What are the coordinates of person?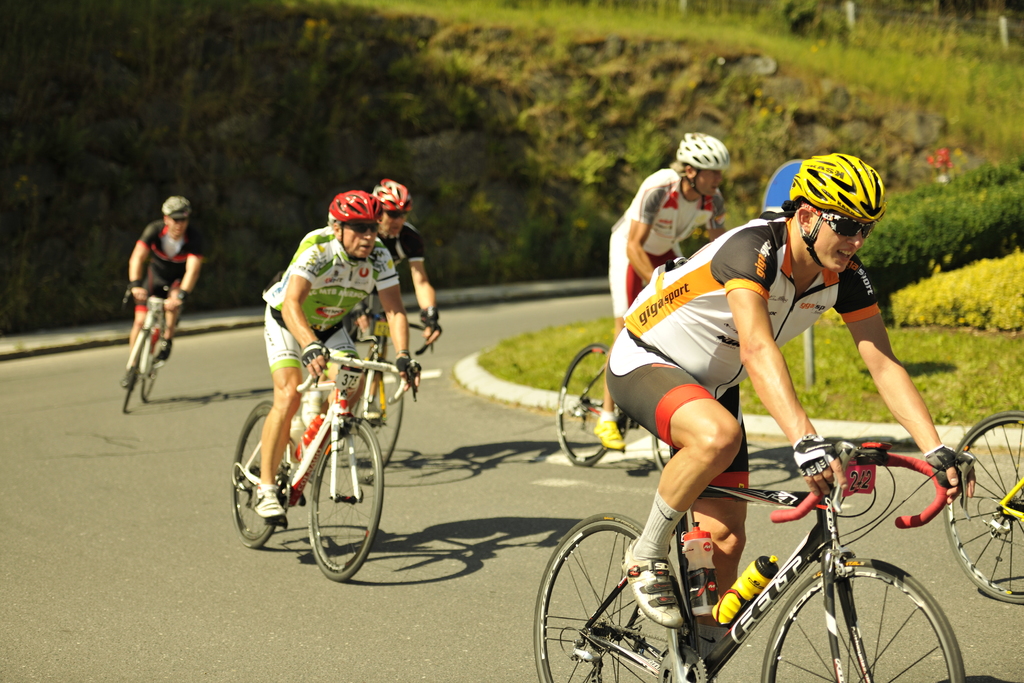
bbox(594, 133, 728, 450).
